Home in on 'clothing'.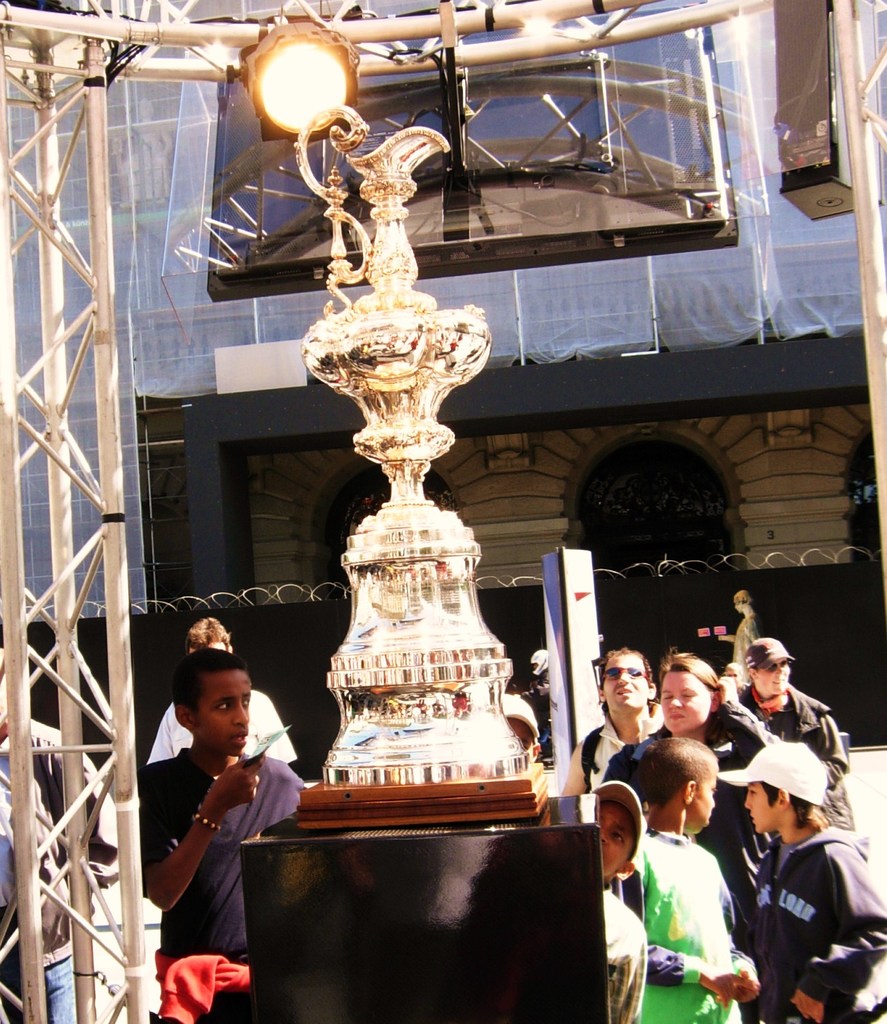
Homed in at [x1=650, y1=703, x2=773, y2=952].
